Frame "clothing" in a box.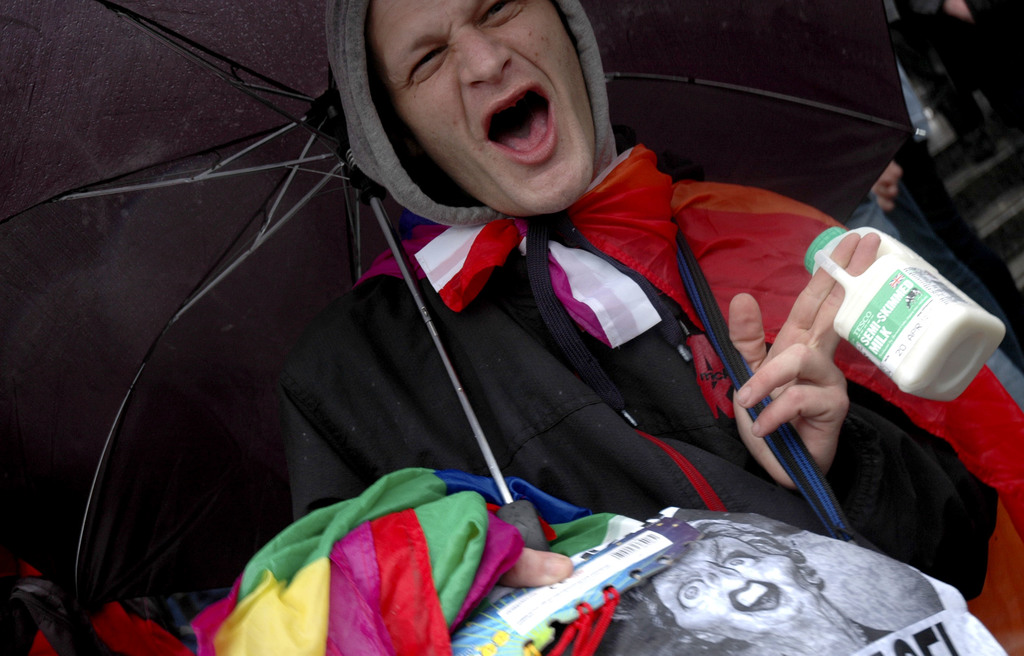
crop(285, 264, 994, 596).
